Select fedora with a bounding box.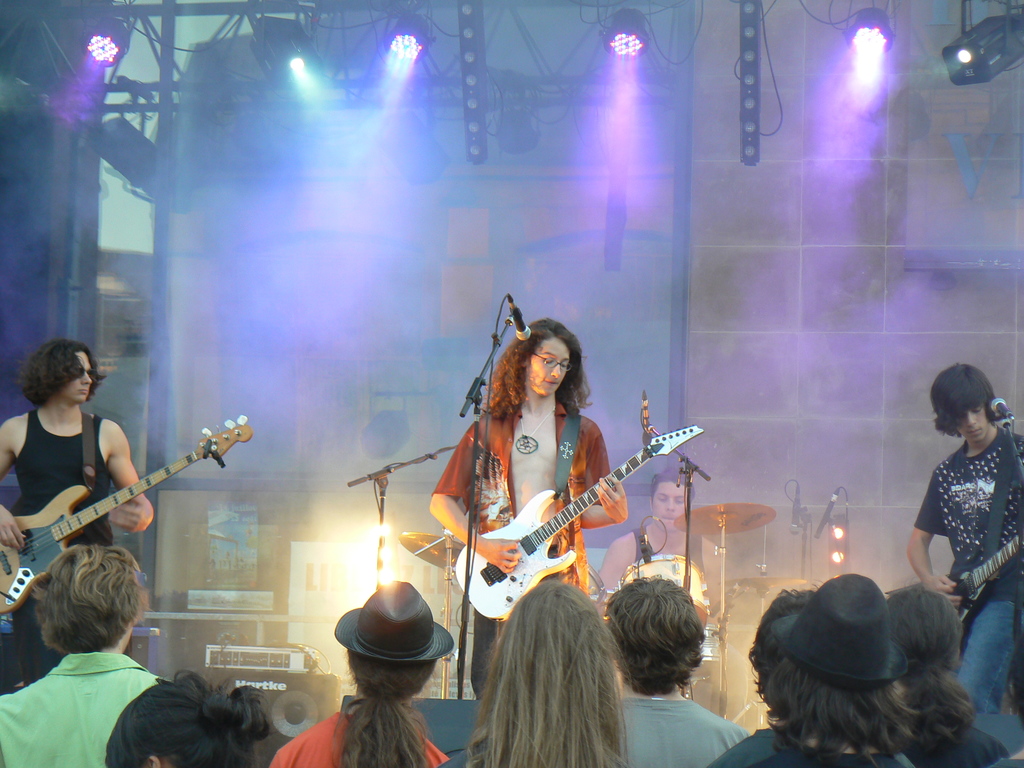
{"x1": 771, "y1": 573, "x2": 909, "y2": 688}.
